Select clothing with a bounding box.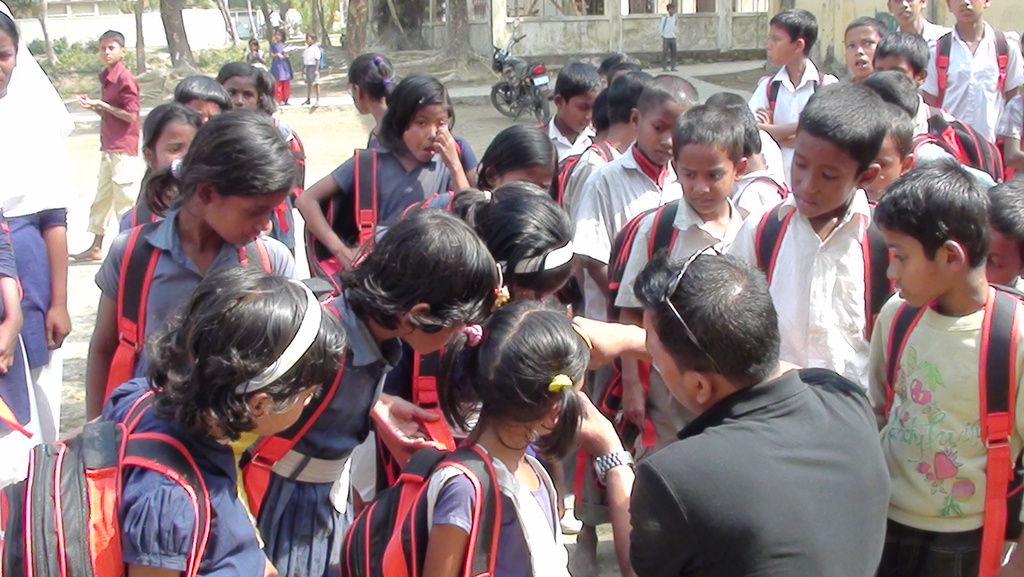
(920,22,1023,140).
